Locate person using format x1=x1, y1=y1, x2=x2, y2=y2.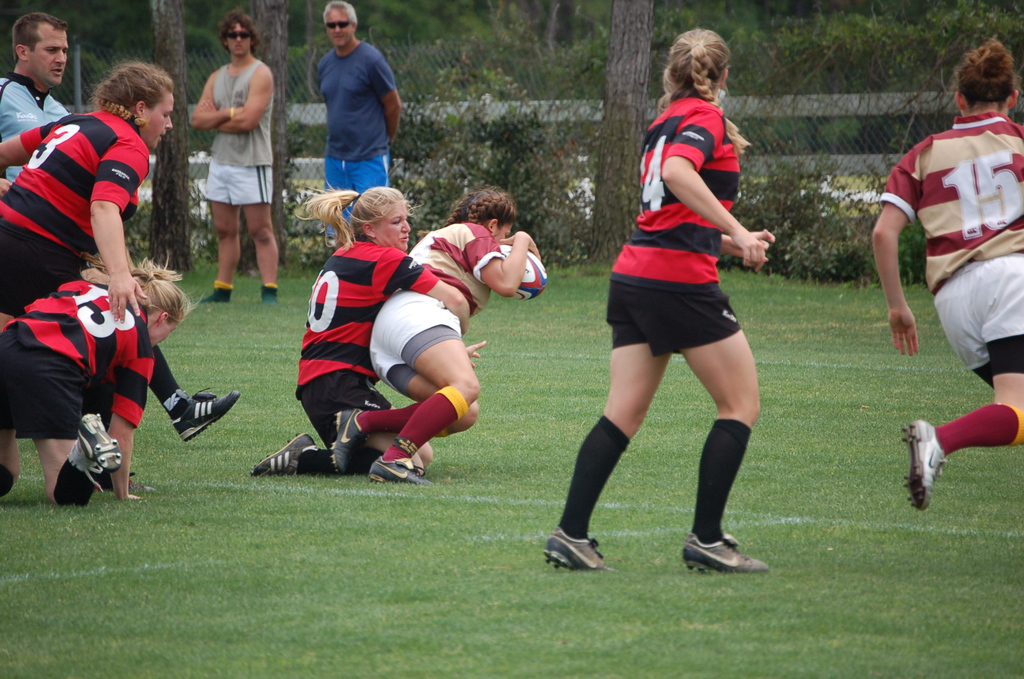
x1=326, y1=191, x2=536, y2=490.
